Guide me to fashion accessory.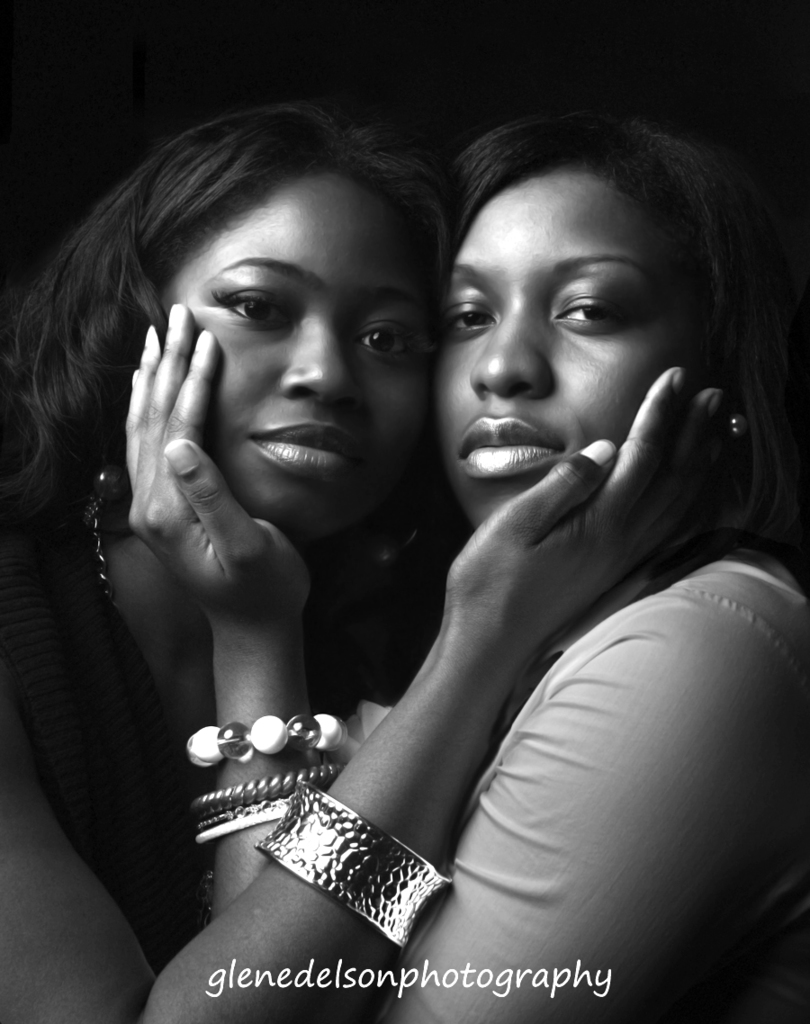
Guidance: box=[362, 510, 428, 570].
